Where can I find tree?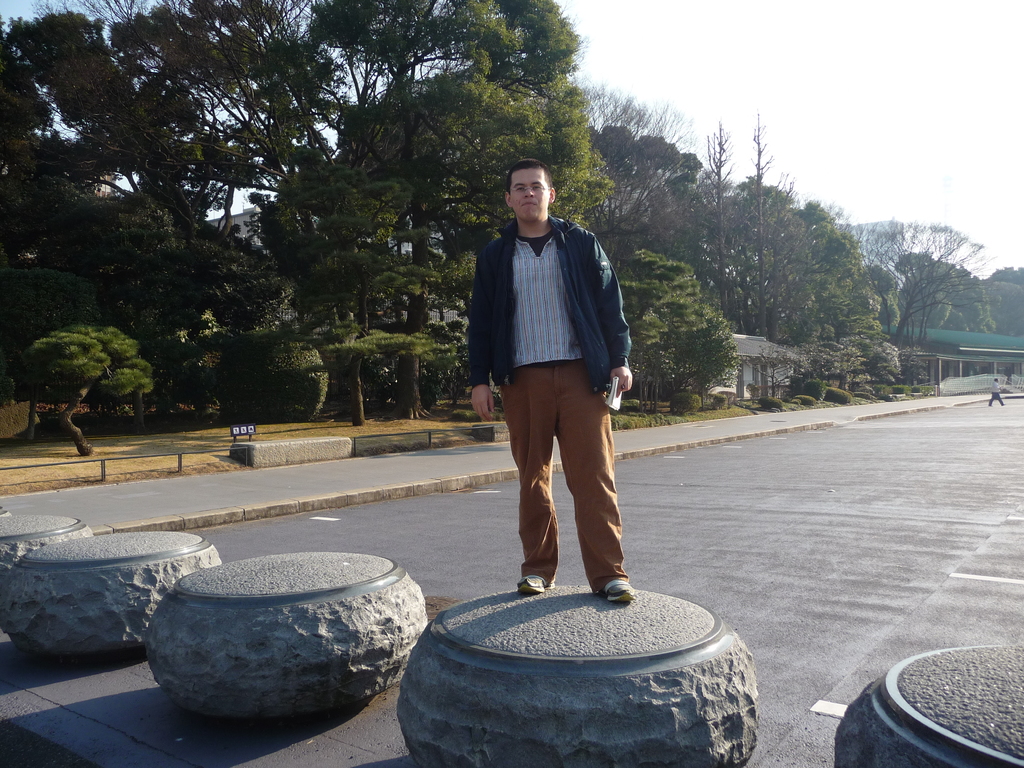
You can find it at bbox=(981, 265, 1023, 339).
